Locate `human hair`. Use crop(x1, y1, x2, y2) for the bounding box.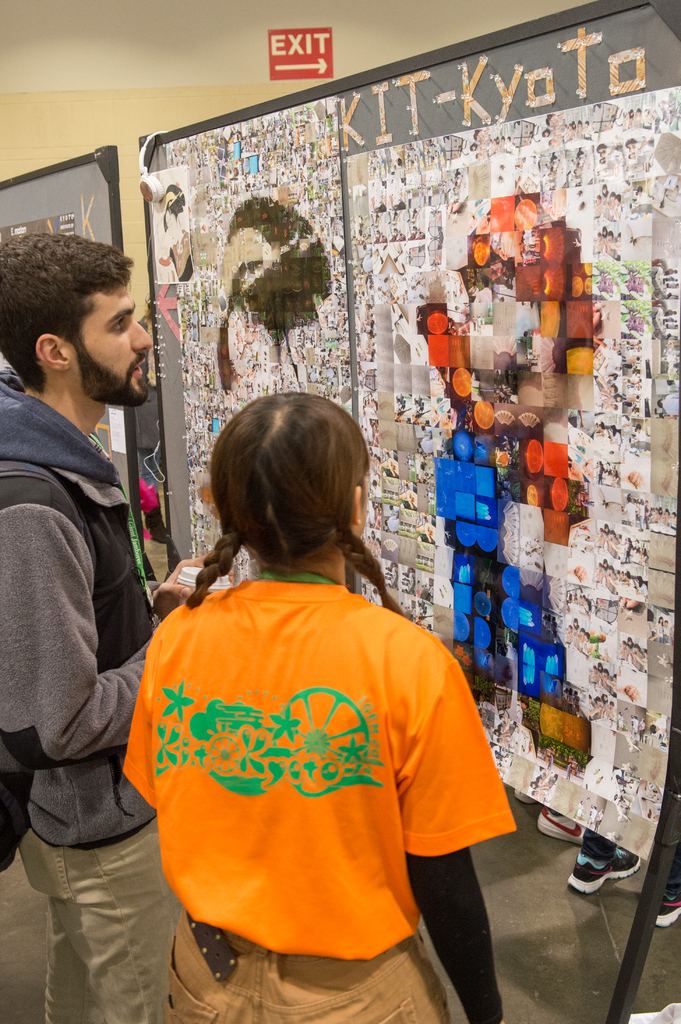
crop(204, 392, 389, 609).
